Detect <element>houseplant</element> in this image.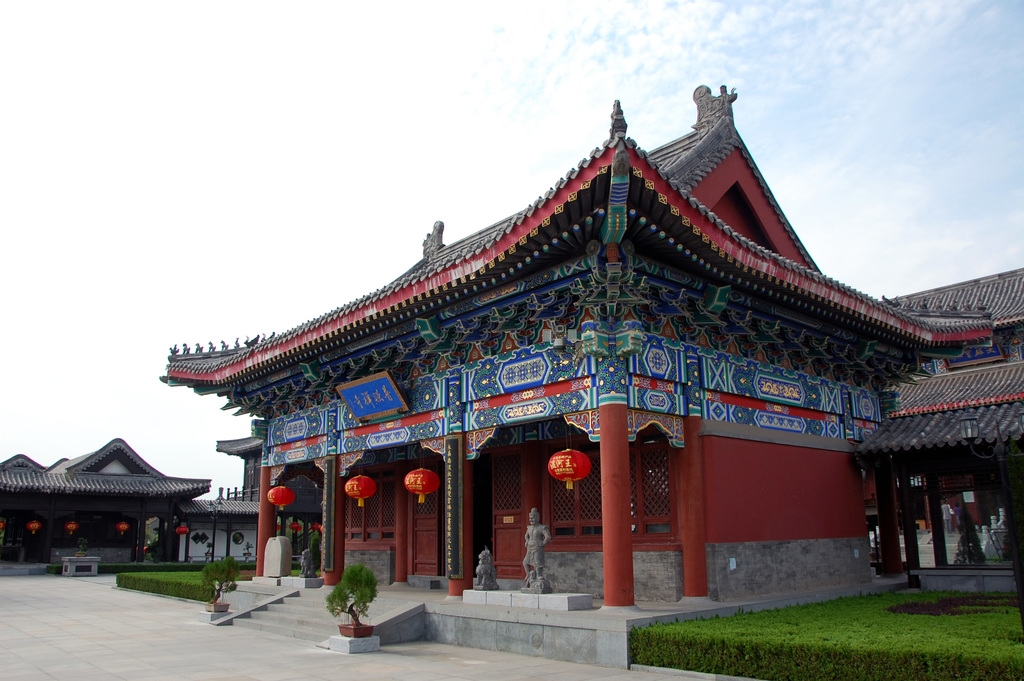
Detection: {"left": 318, "top": 571, "right": 387, "bottom": 646}.
